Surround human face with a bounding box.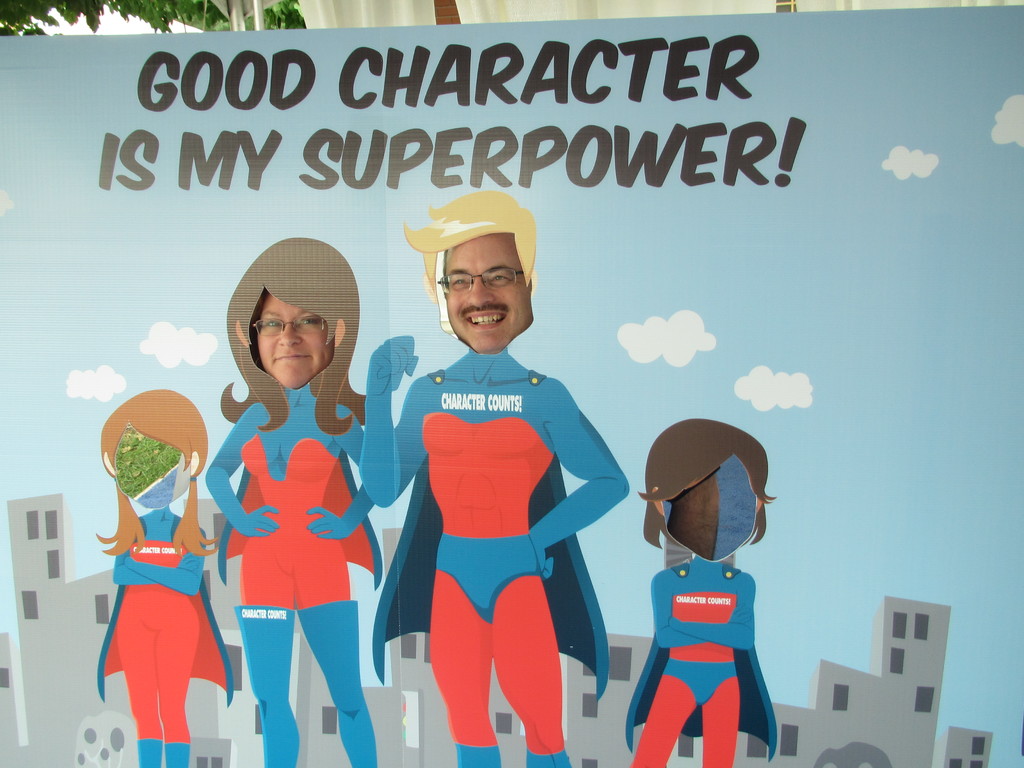
bbox=(449, 233, 533, 355).
